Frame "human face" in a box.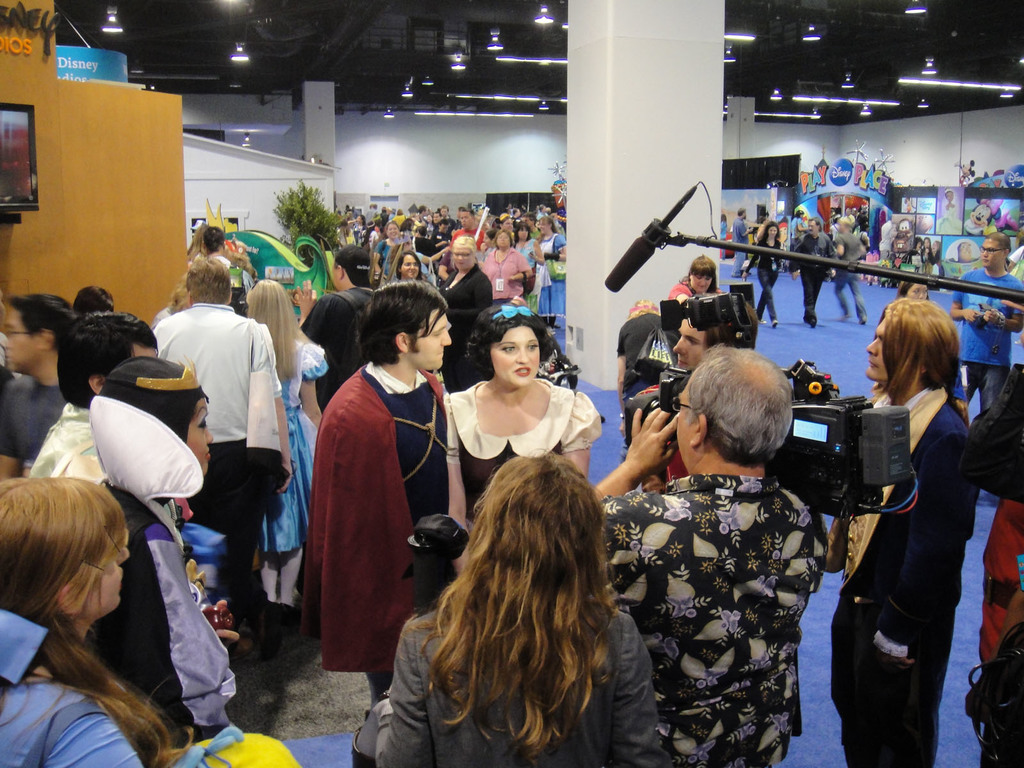
<box>89,531,132,618</box>.
